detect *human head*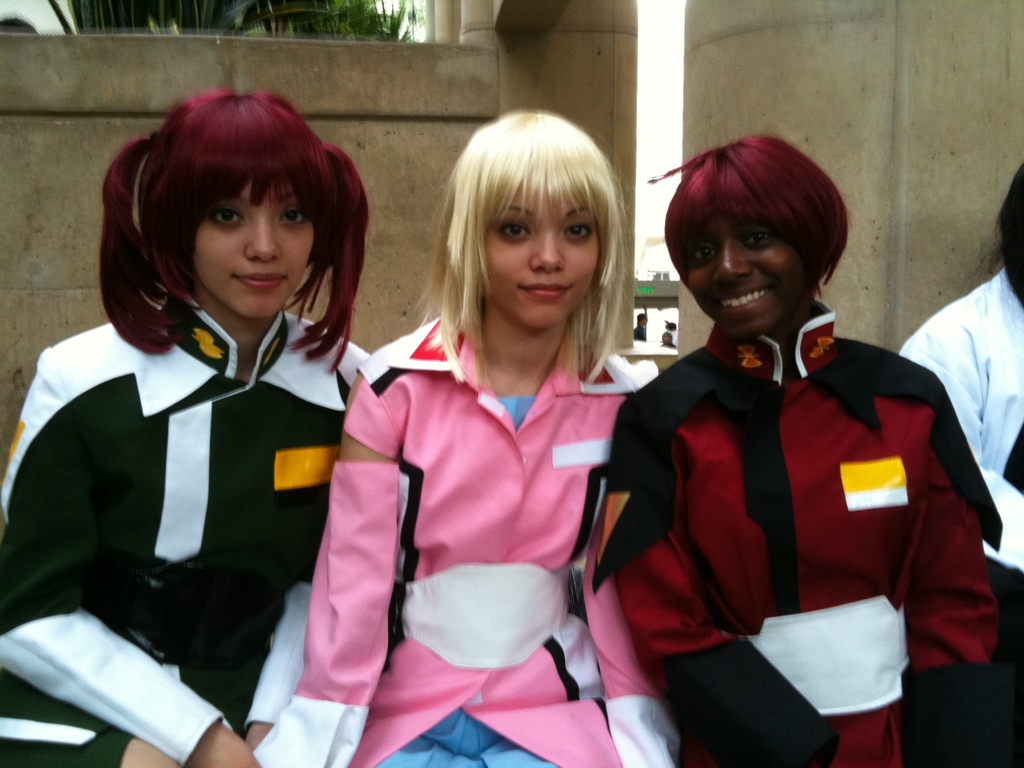
box(137, 93, 332, 320)
